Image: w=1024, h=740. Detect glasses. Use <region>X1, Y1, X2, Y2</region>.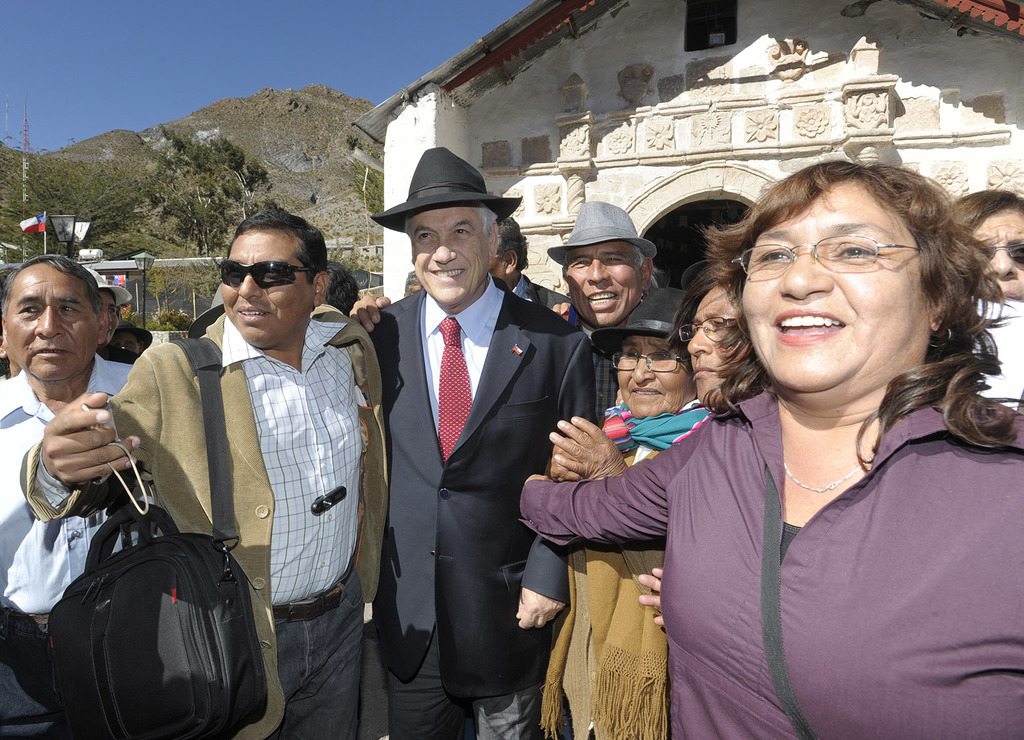
<region>734, 232, 919, 284</region>.
